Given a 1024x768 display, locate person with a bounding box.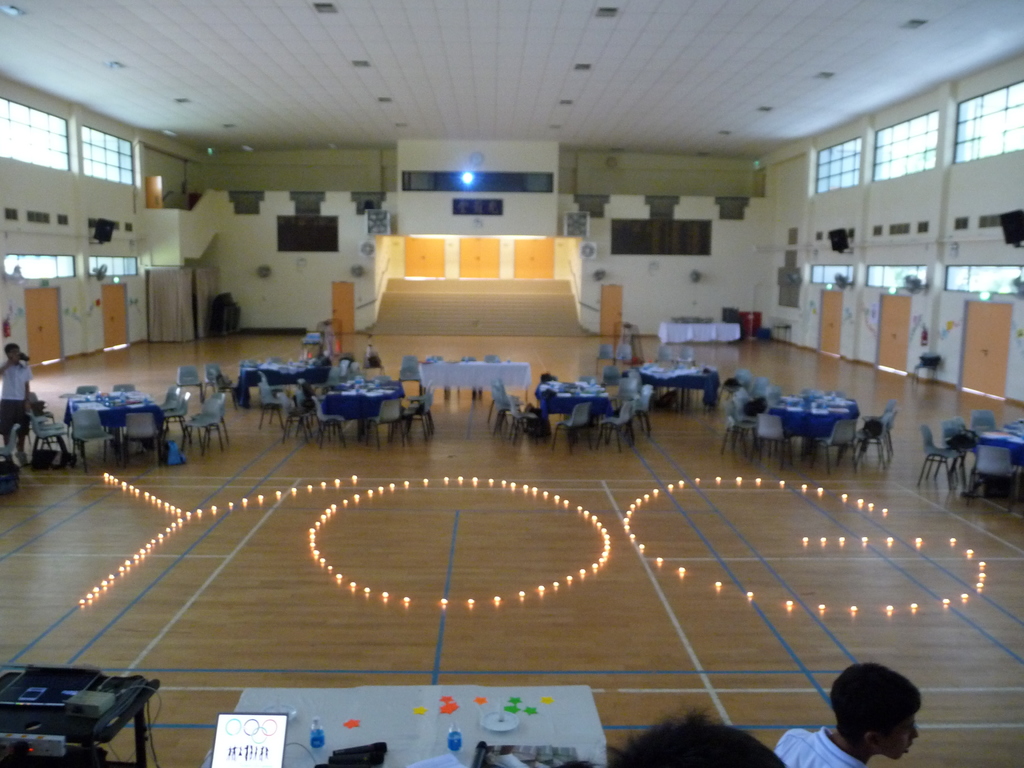
Located: 0 339 33 467.
